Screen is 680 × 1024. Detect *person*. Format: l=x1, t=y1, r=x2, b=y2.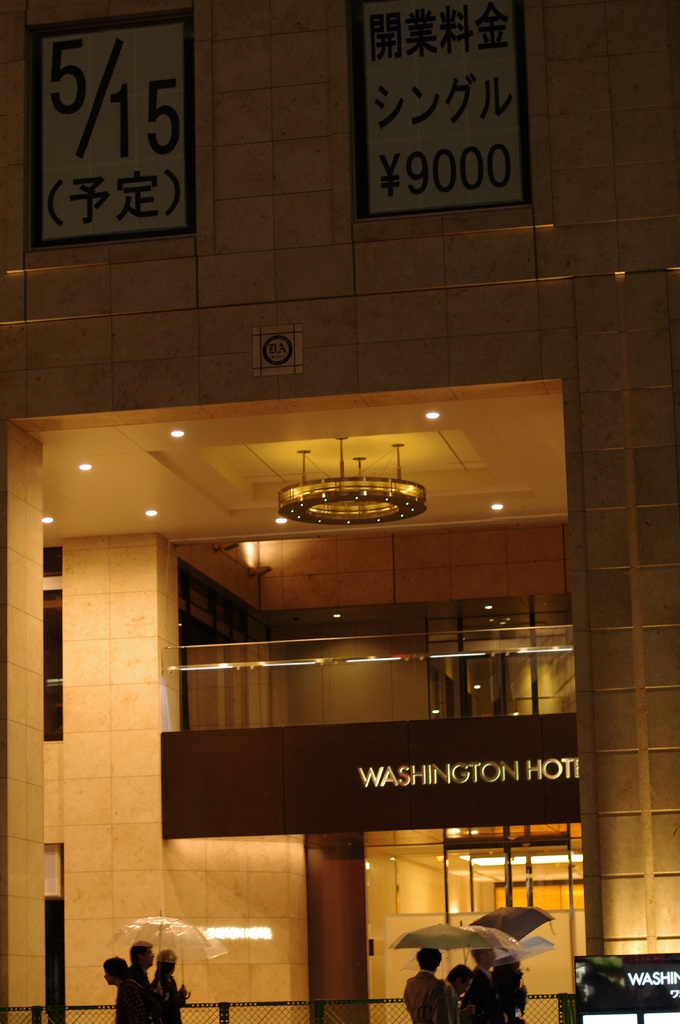
l=392, t=937, r=467, b=1023.
